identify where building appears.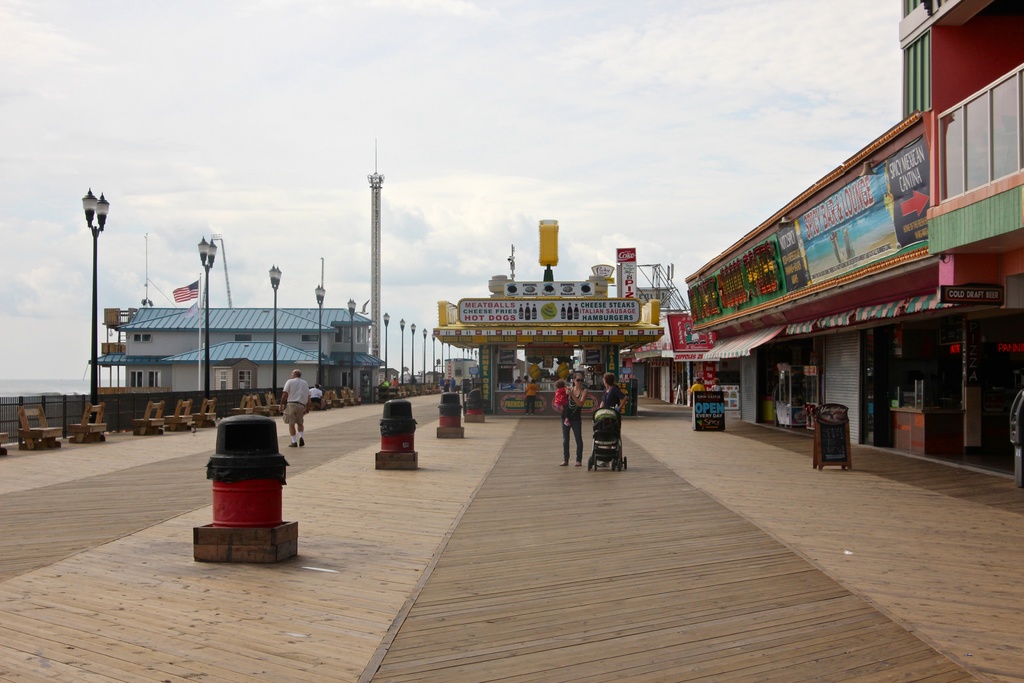
Appears at bbox=[442, 357, 477, 386].
